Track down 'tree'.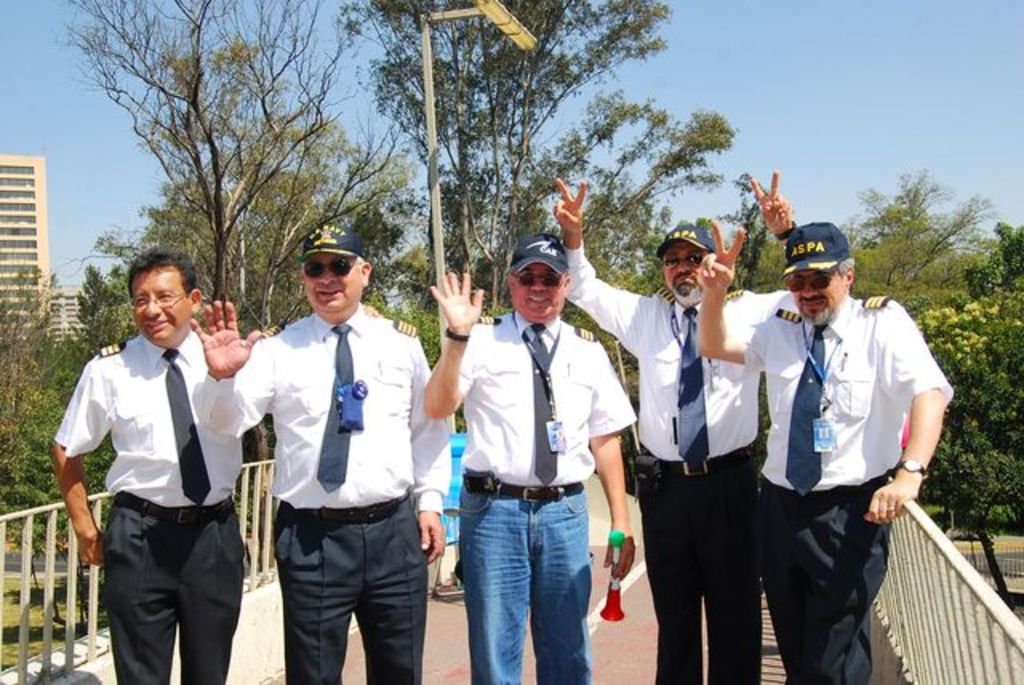
Tracked to 77:182:398:370.
